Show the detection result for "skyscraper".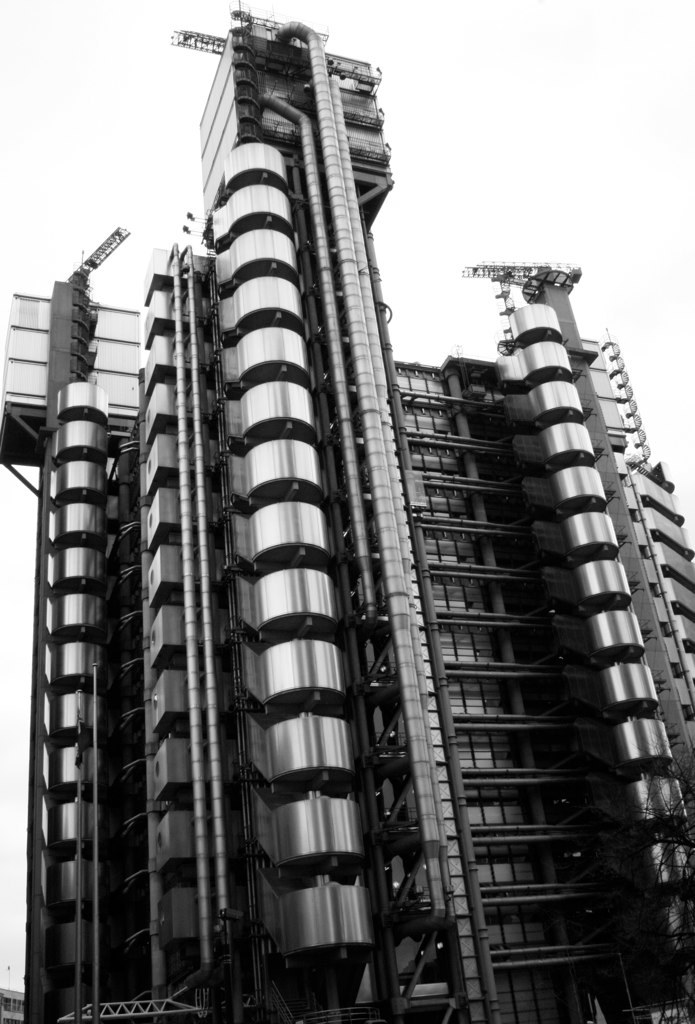
crop(0, 0, 694, 1023).
